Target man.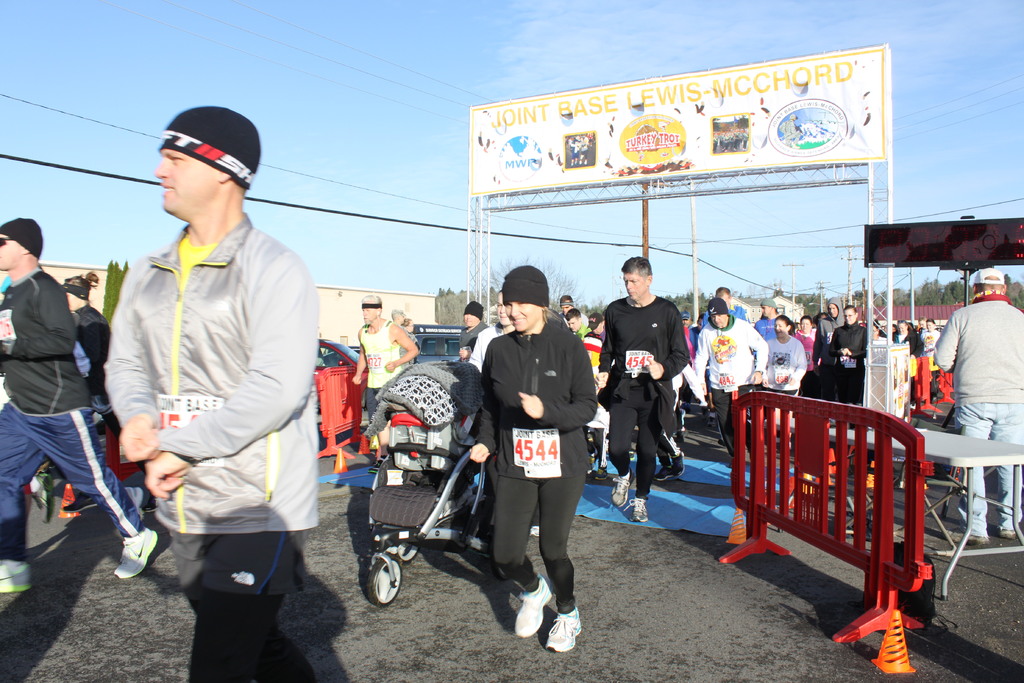
Target region: left=351, top=293, right=419, bottom=475.
